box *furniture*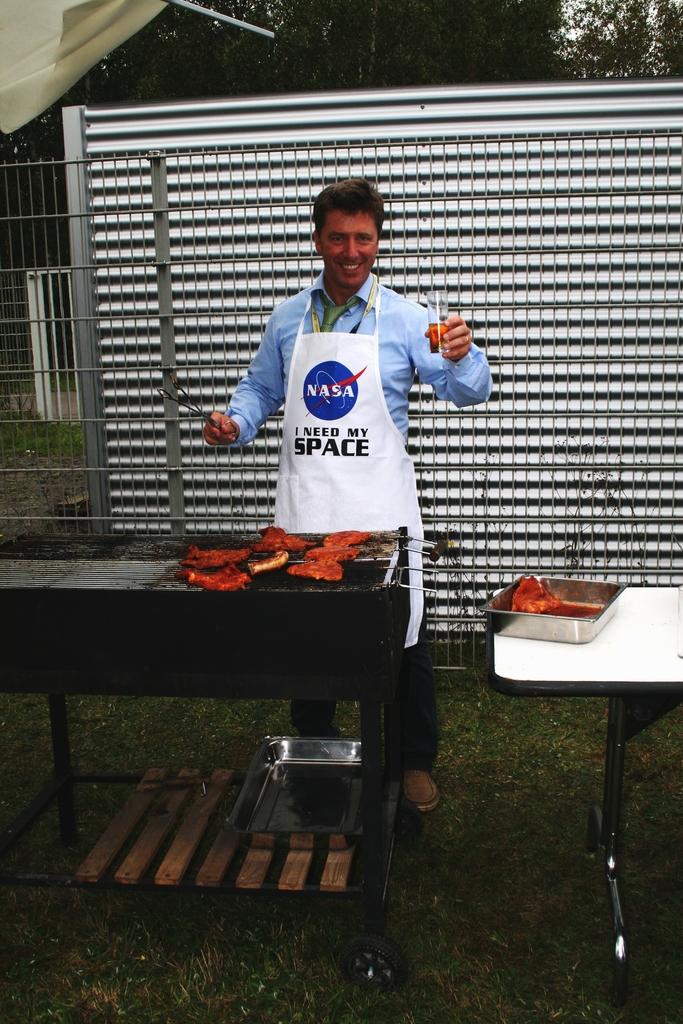
[x1=490, y1=573, x2=682, y2=972]
